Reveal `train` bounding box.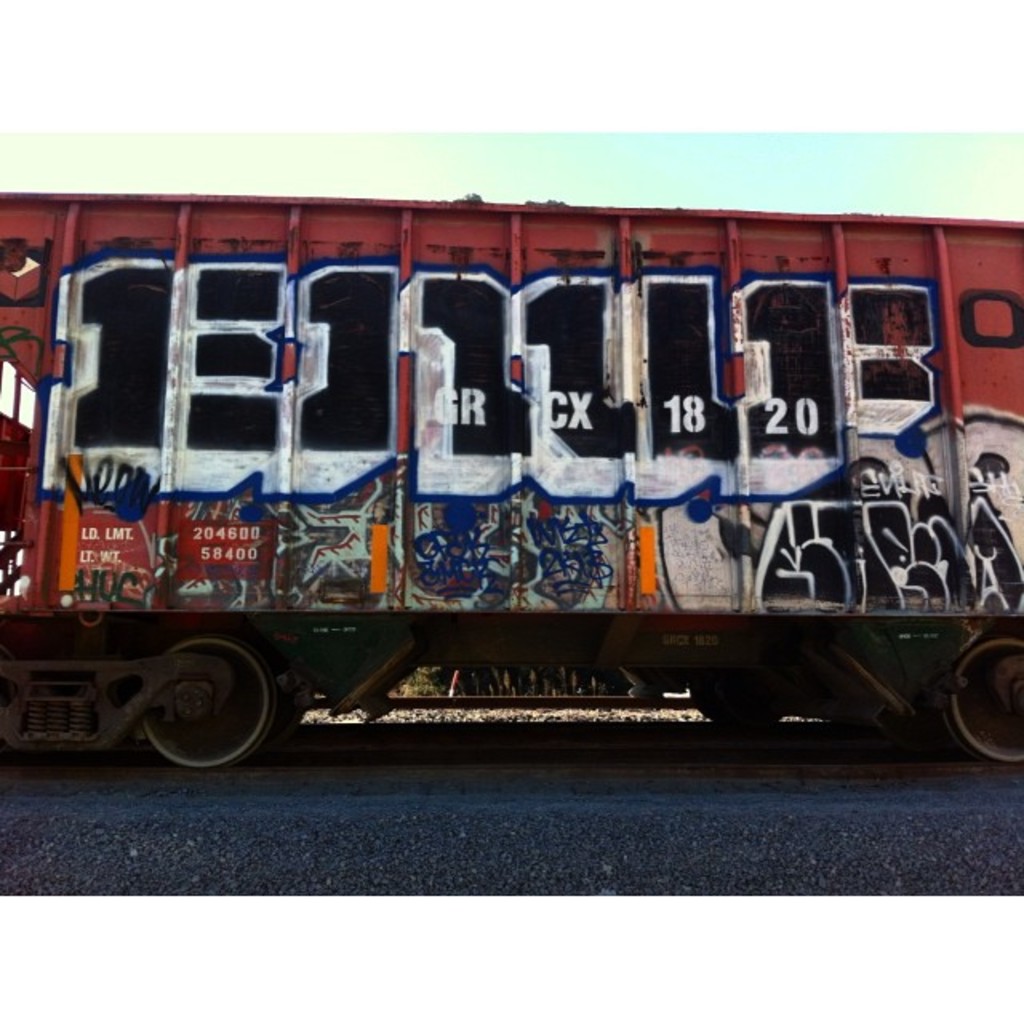
Revealed: 0 186 1022 770.
